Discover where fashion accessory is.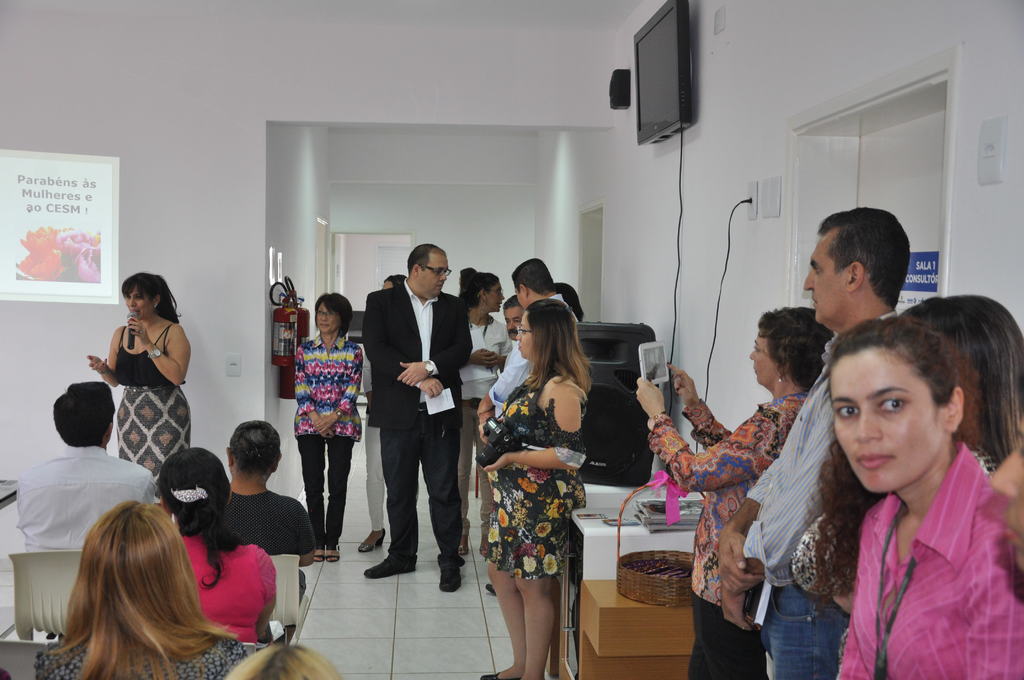
Discovered at select_region(477, 293, 488, 315).
